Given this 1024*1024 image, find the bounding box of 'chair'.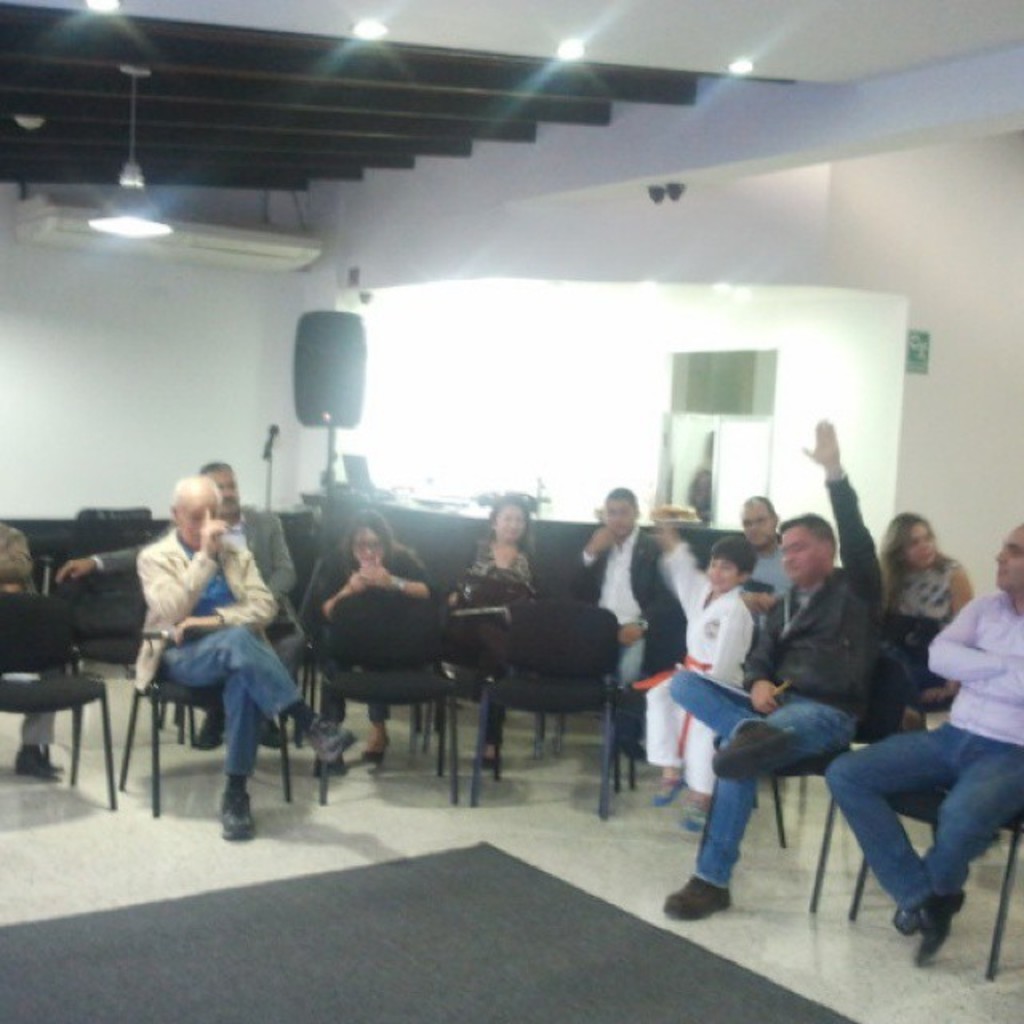
450, 584, 670, 810.
